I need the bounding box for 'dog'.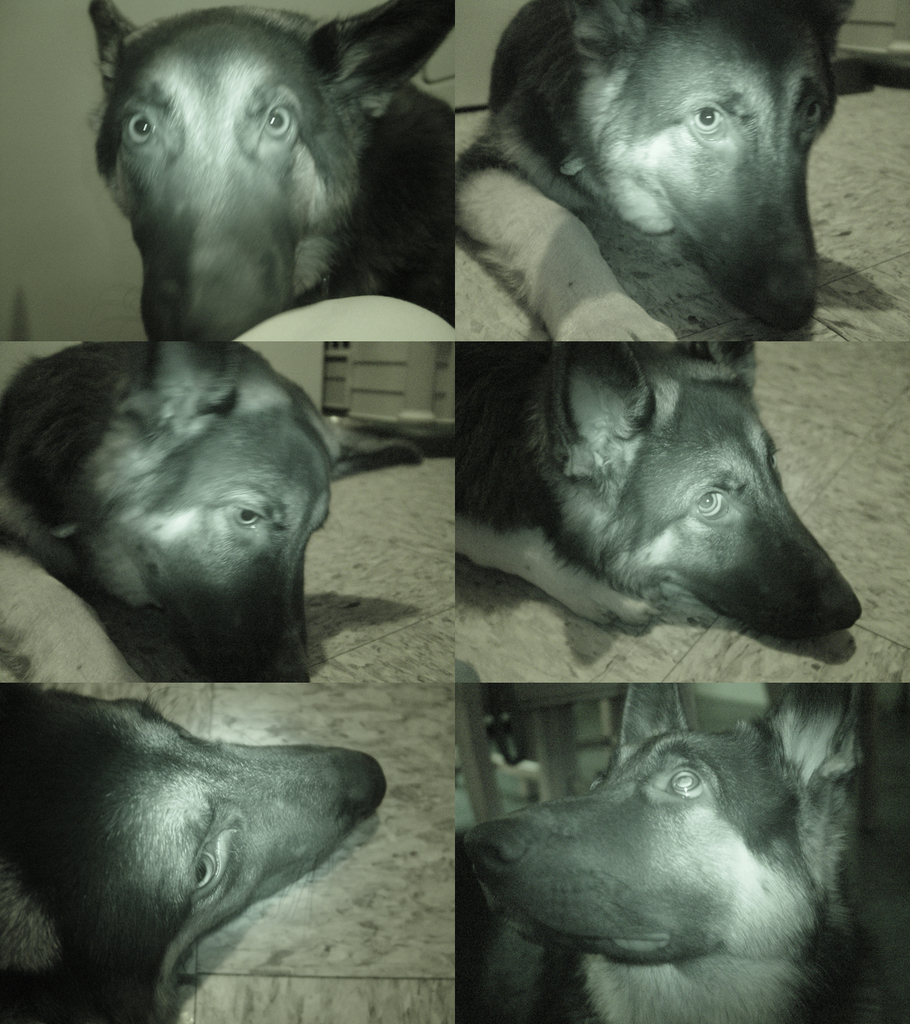
Here it is: pyautogui.locateOnScreen(92, 0, 454, 346).
